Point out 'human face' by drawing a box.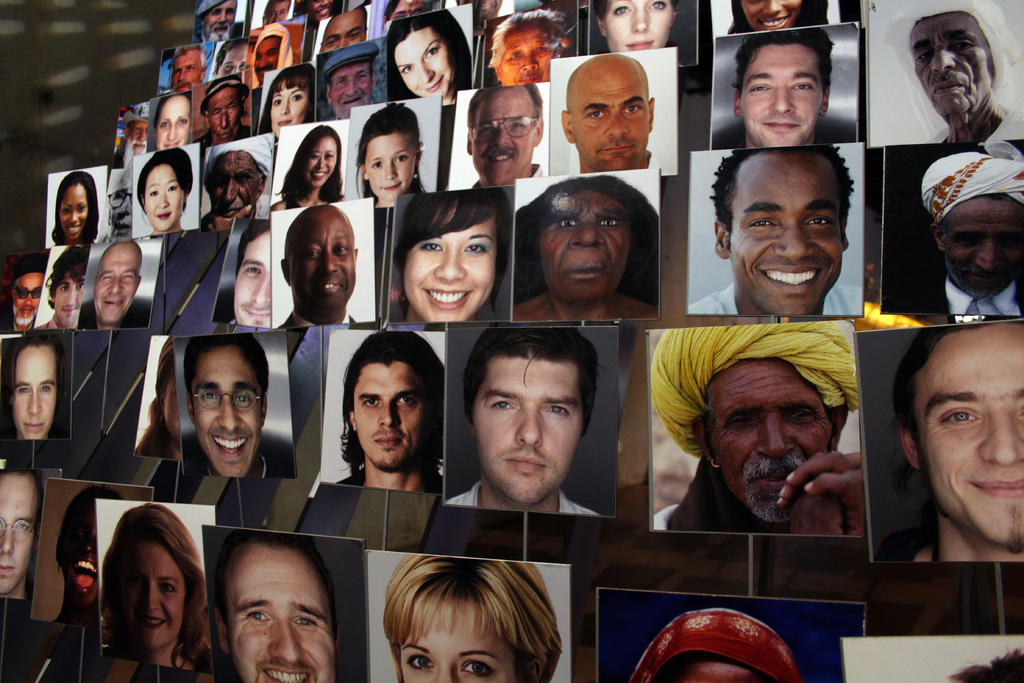
(111, 544, 186, 653).
